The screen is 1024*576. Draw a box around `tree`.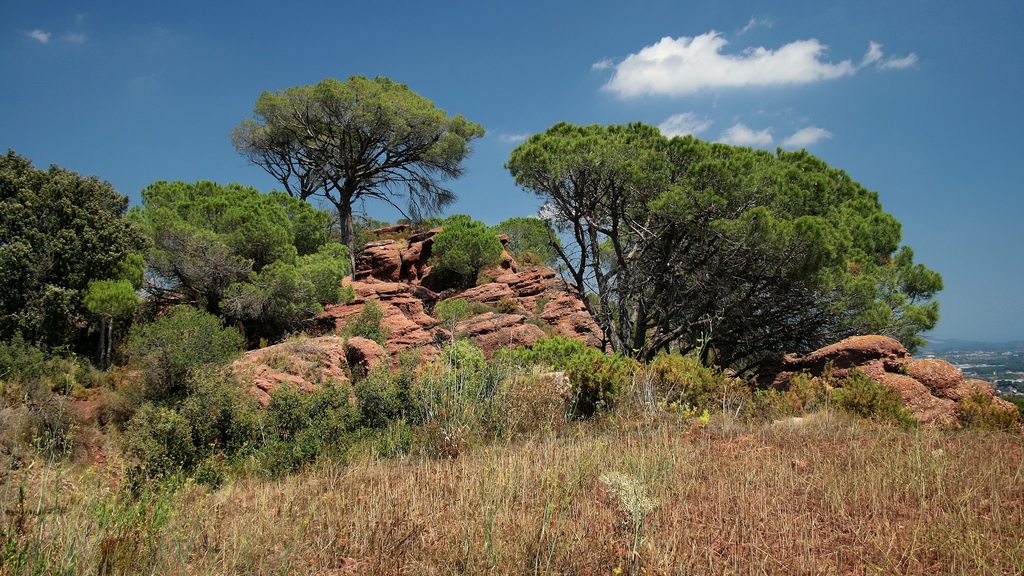
<bbox>511, 124, 946, 374</bbox>.
